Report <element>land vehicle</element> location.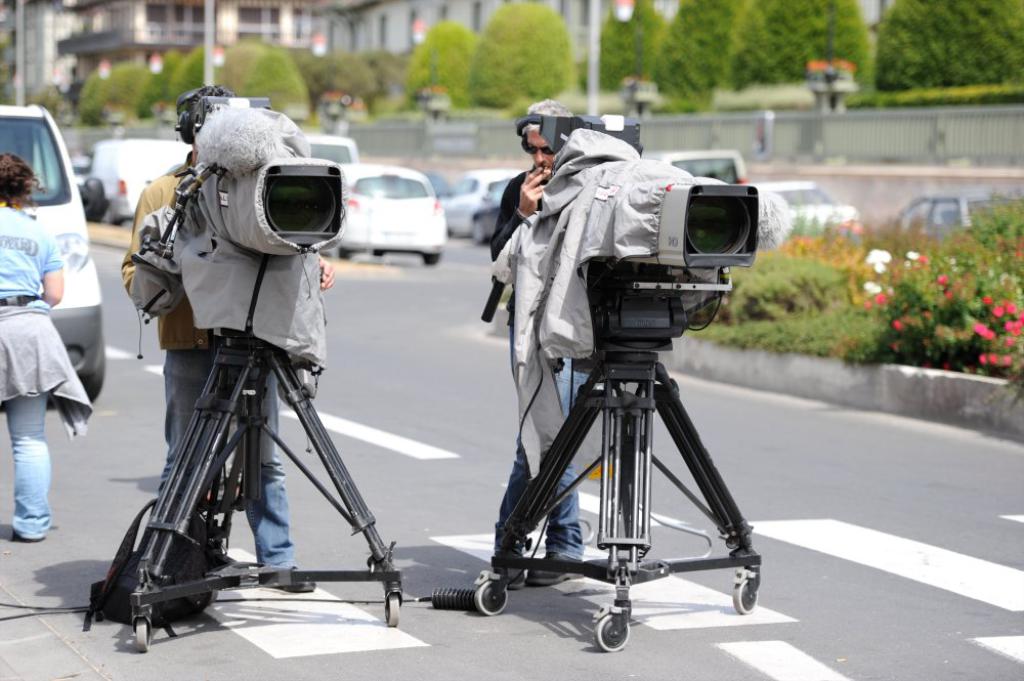
Report: Rect(315, 137, 360, 162).
